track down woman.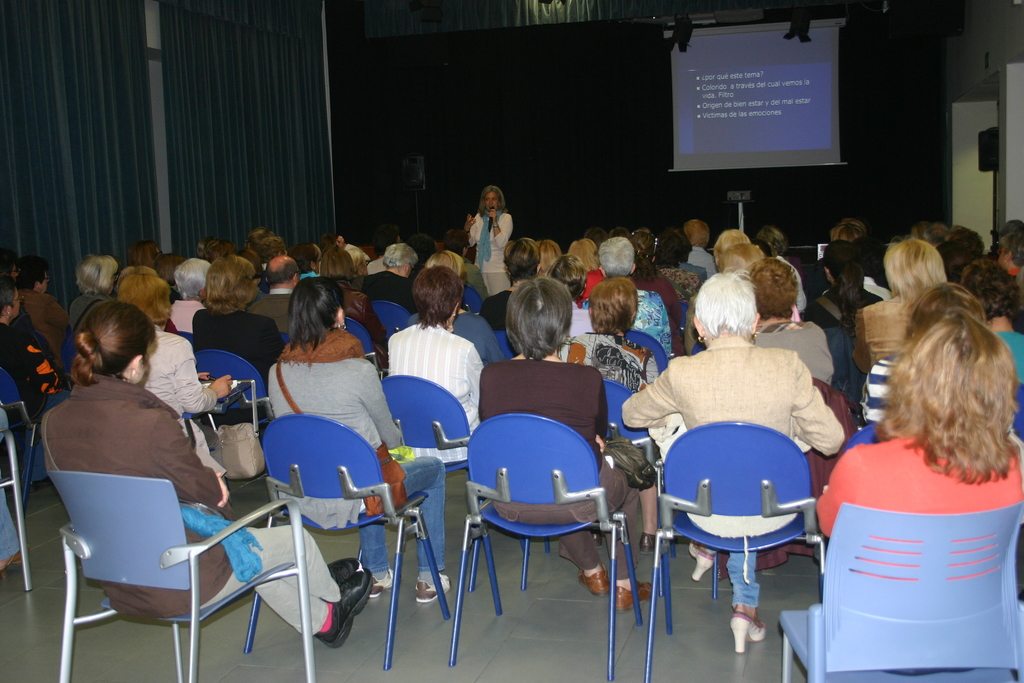
Tracked to box(390, 265, 490, 456).
